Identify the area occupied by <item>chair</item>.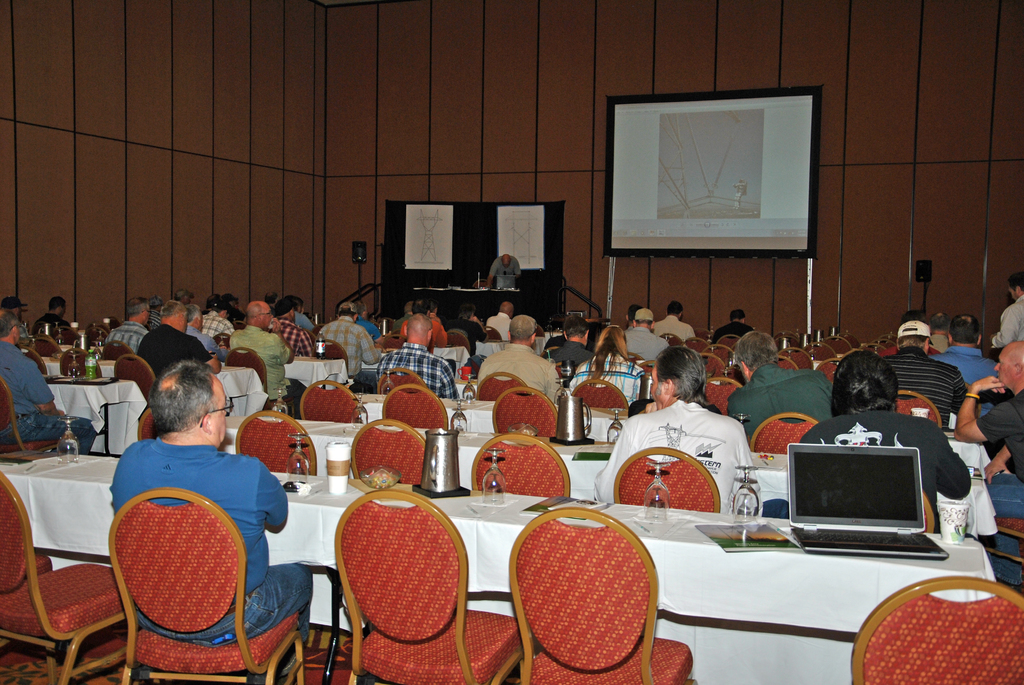
Area: {"left": 312, "top": 338, "right": 350, "bottom": 379}.
